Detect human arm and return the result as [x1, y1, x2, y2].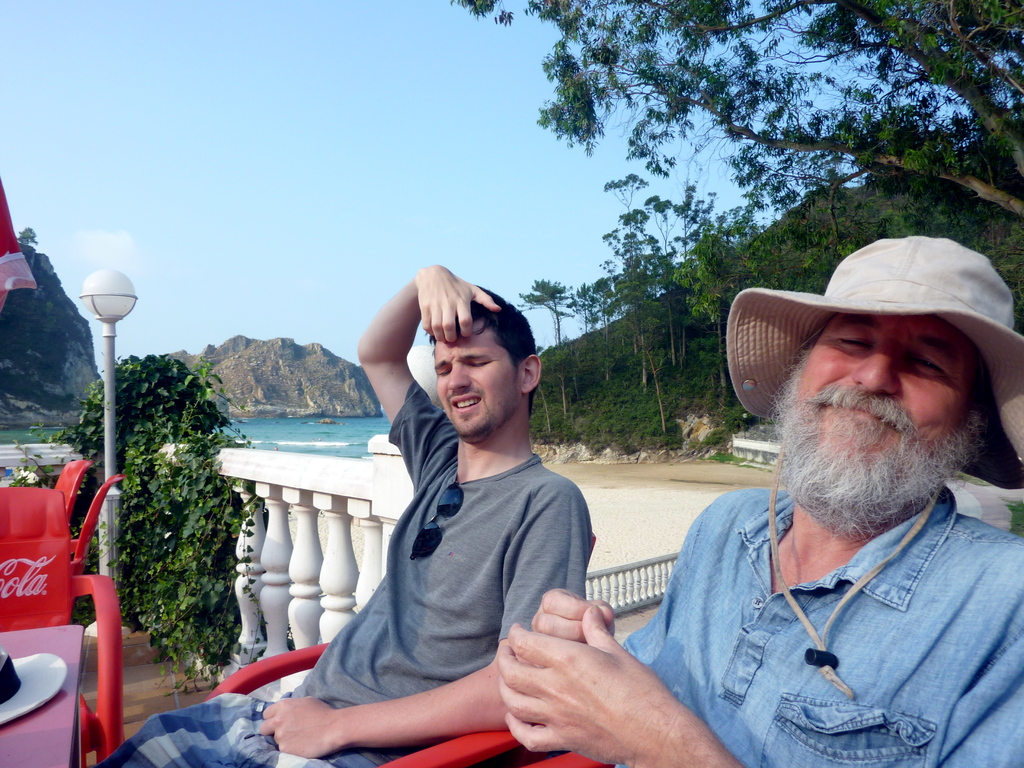
[360, 270, 499, 474].
